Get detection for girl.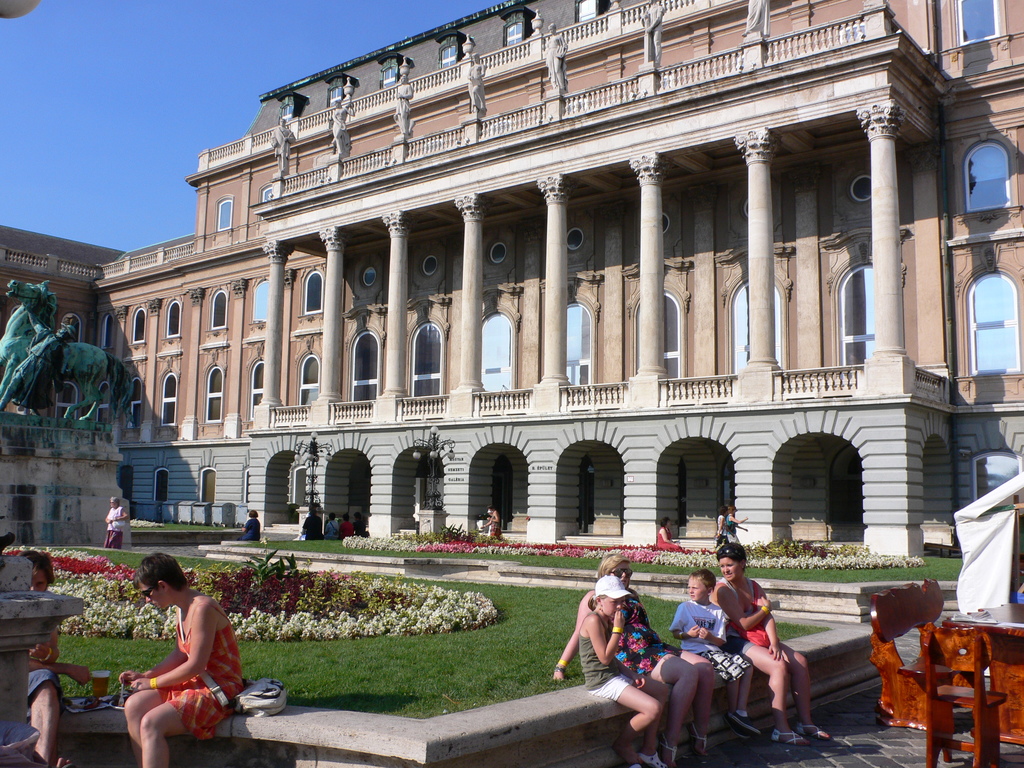
Detection: crop(657, 514, 687, 548).
